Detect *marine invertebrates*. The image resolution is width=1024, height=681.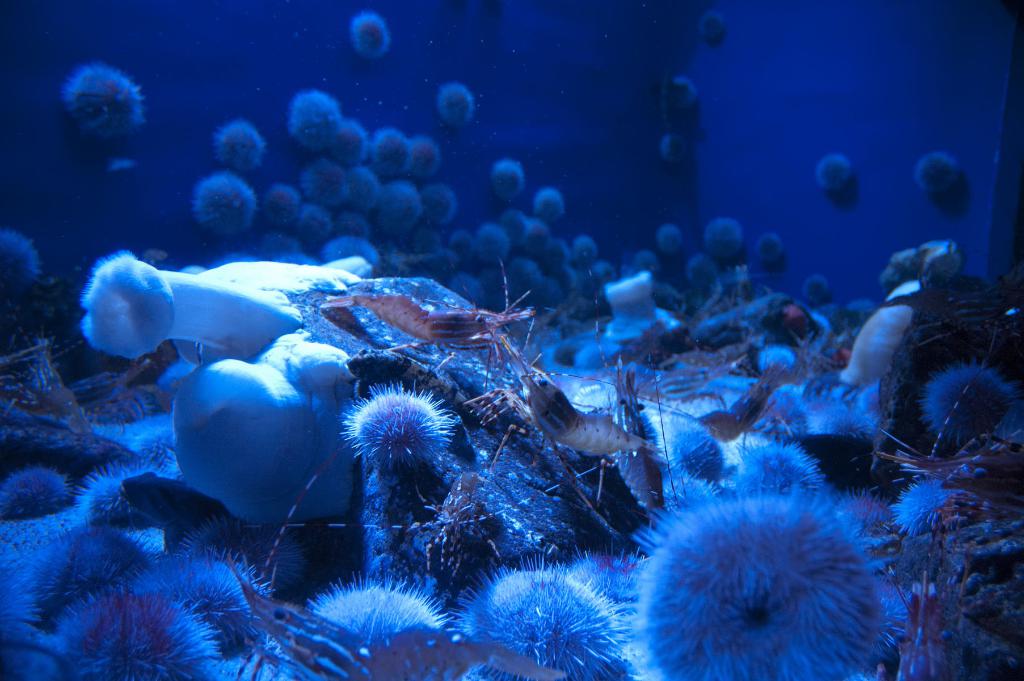
<region>480, 217, 510, 270</region>.
